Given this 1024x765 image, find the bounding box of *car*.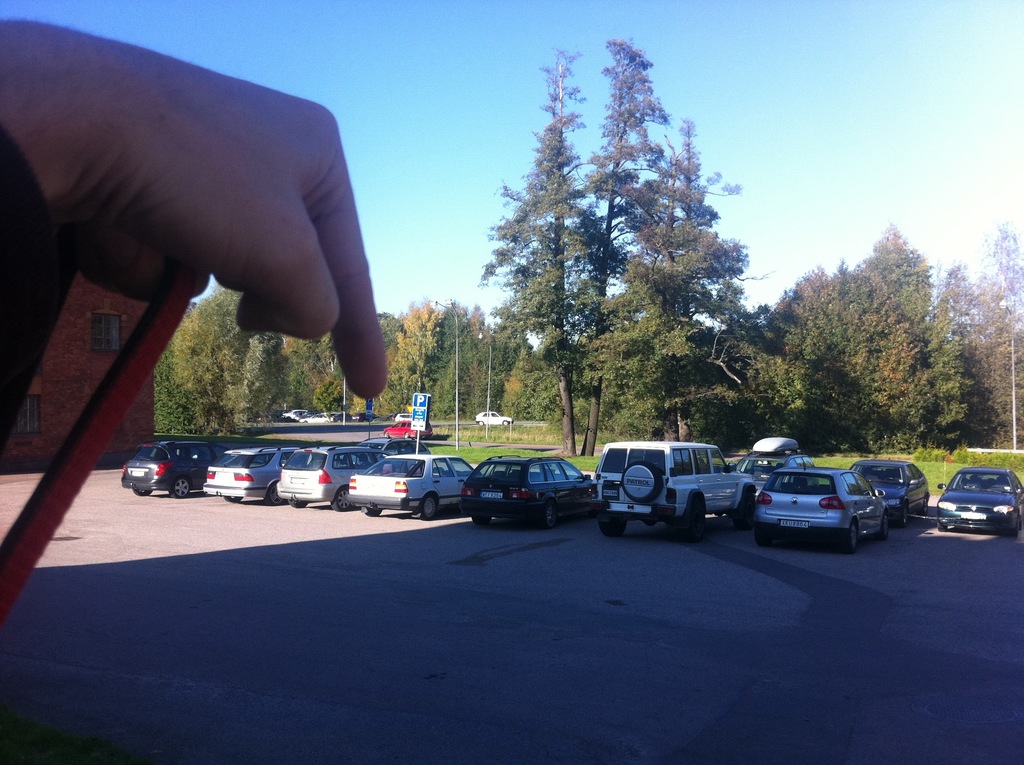
(474, 410, 511, 423).
